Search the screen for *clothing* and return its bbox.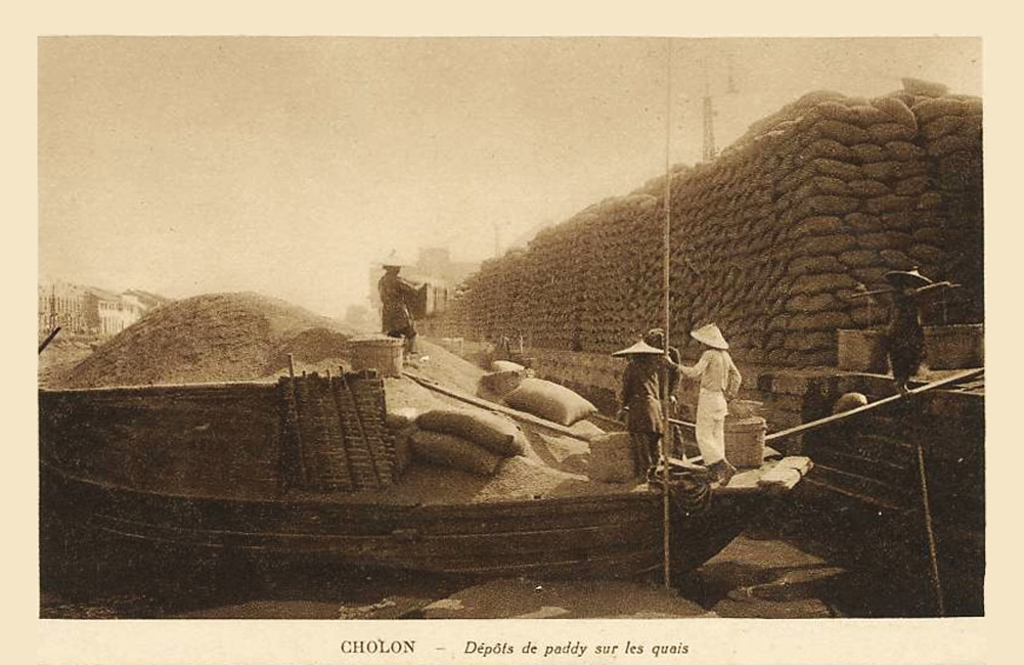
Found: [left=374, top=272, right=425, bottom=340].
